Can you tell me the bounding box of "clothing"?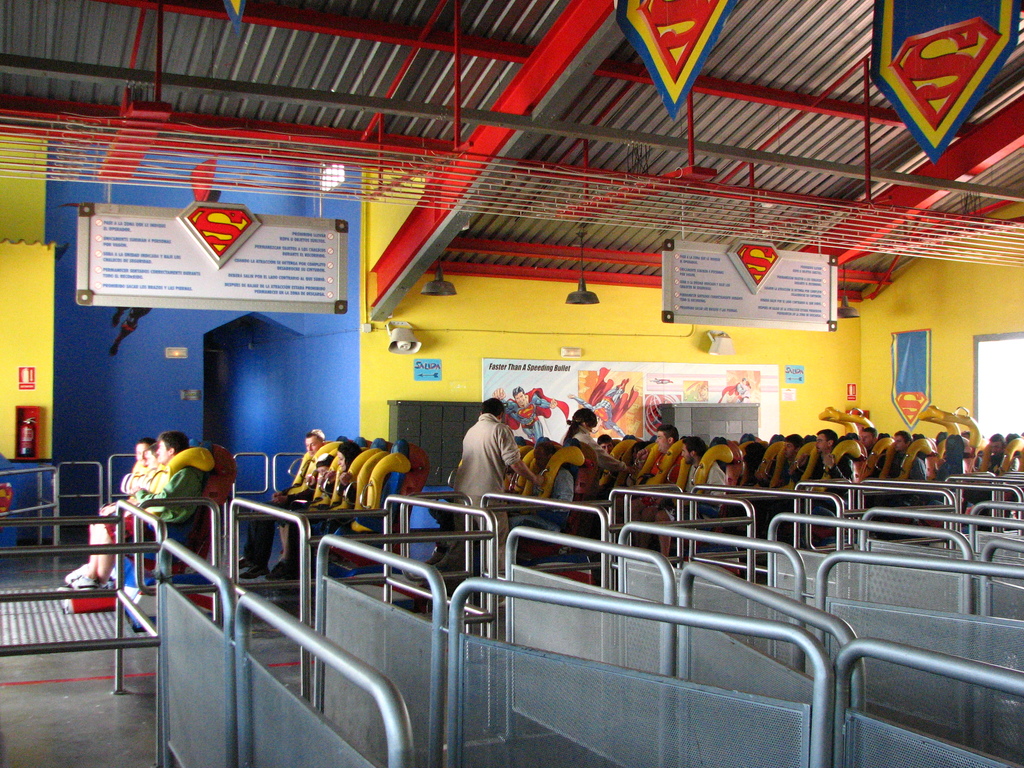
Rect(635, 445, 676, 486).
